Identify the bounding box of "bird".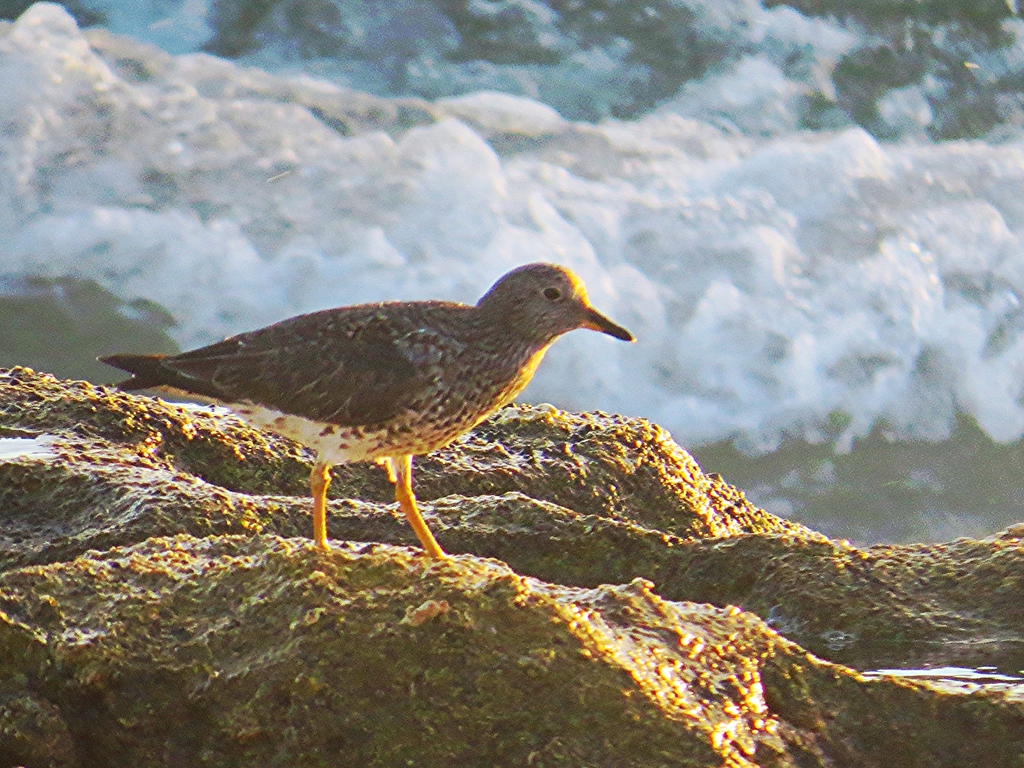
87, 259, 643, 567.
